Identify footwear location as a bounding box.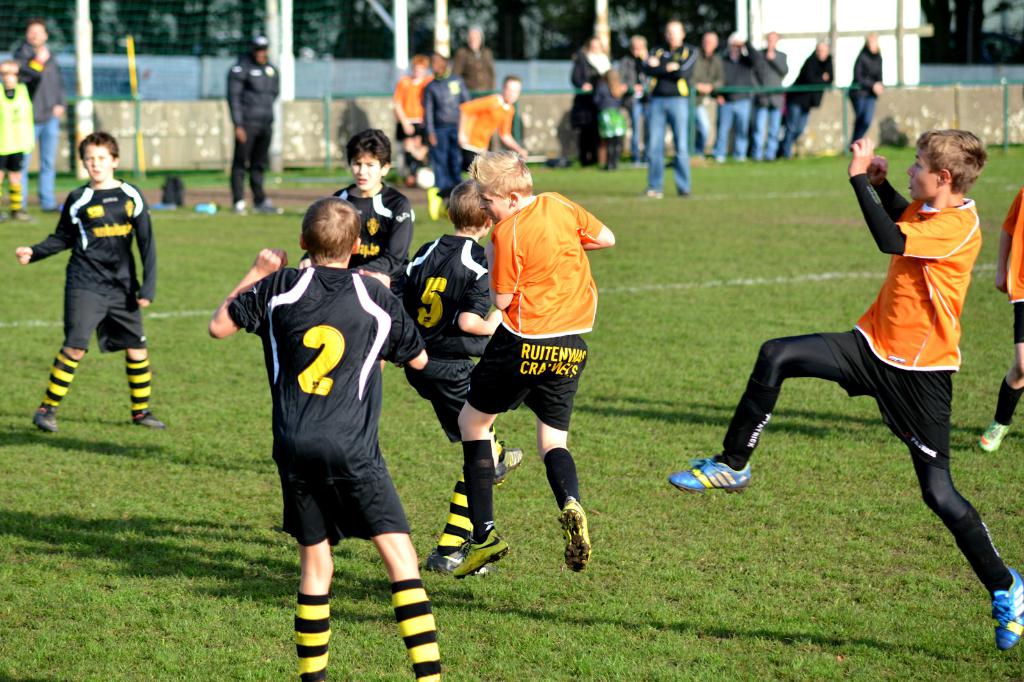
bbox=(677, 187, 693, 196).
